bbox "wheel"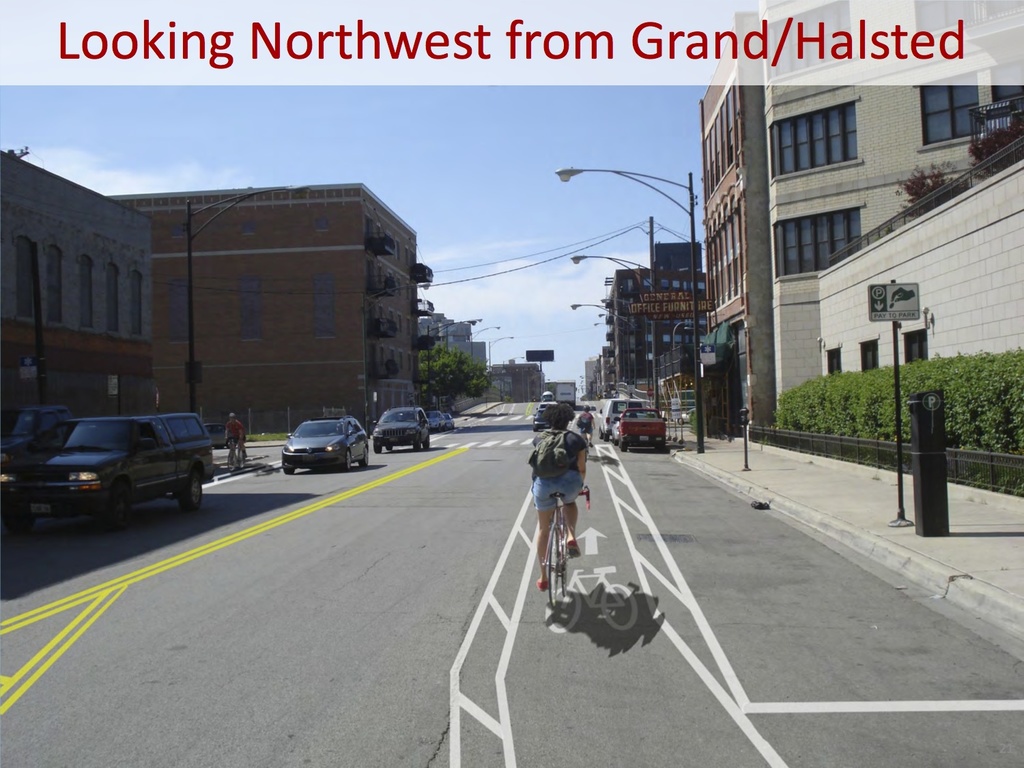
[412,435,422,451]
